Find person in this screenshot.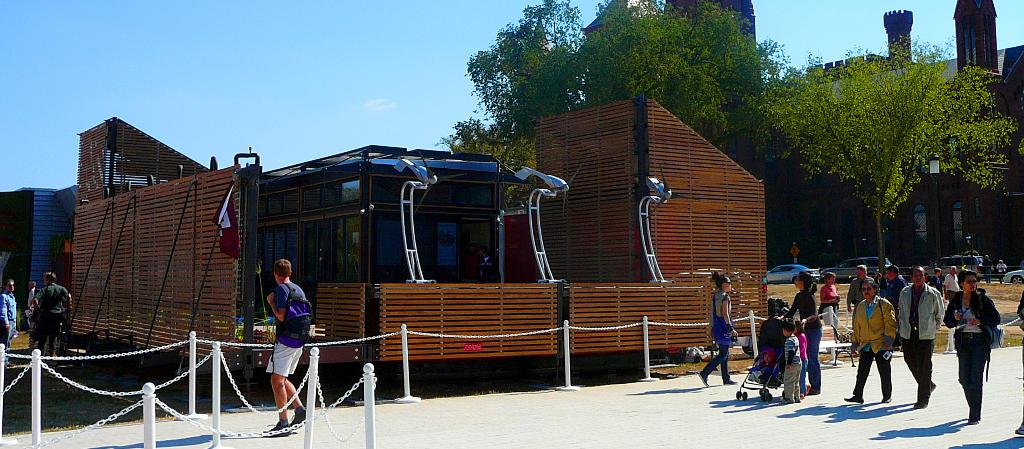
The bounding box for person is 793:318:811:396.
